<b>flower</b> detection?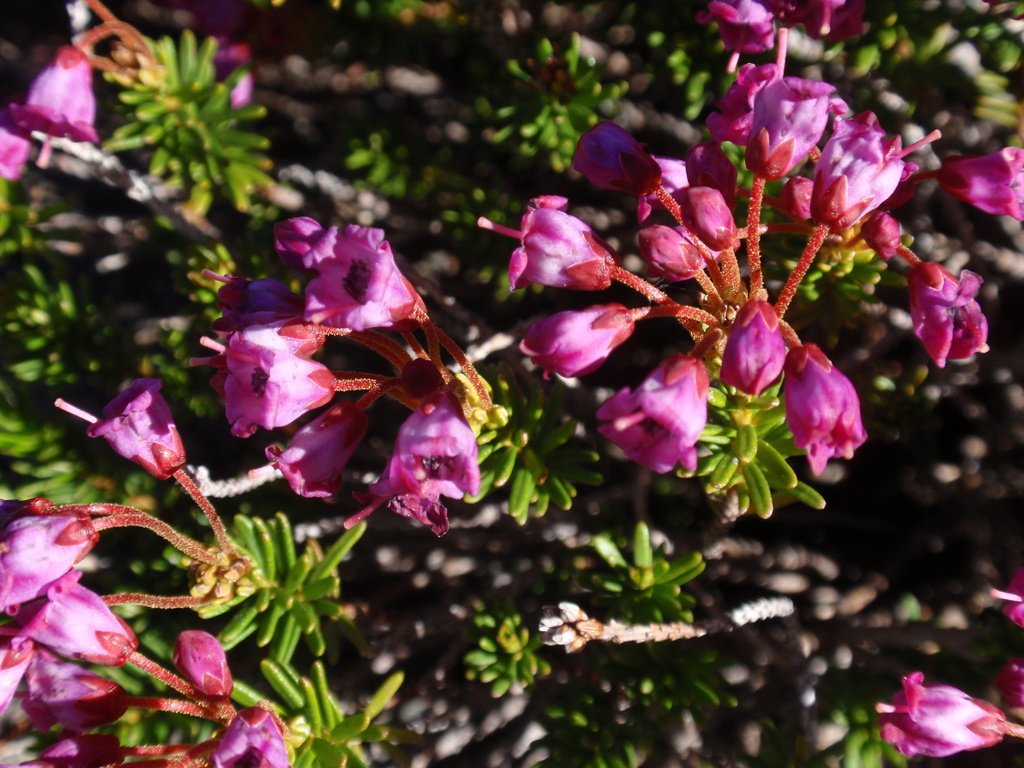
region(707, 0, 773, 54)
